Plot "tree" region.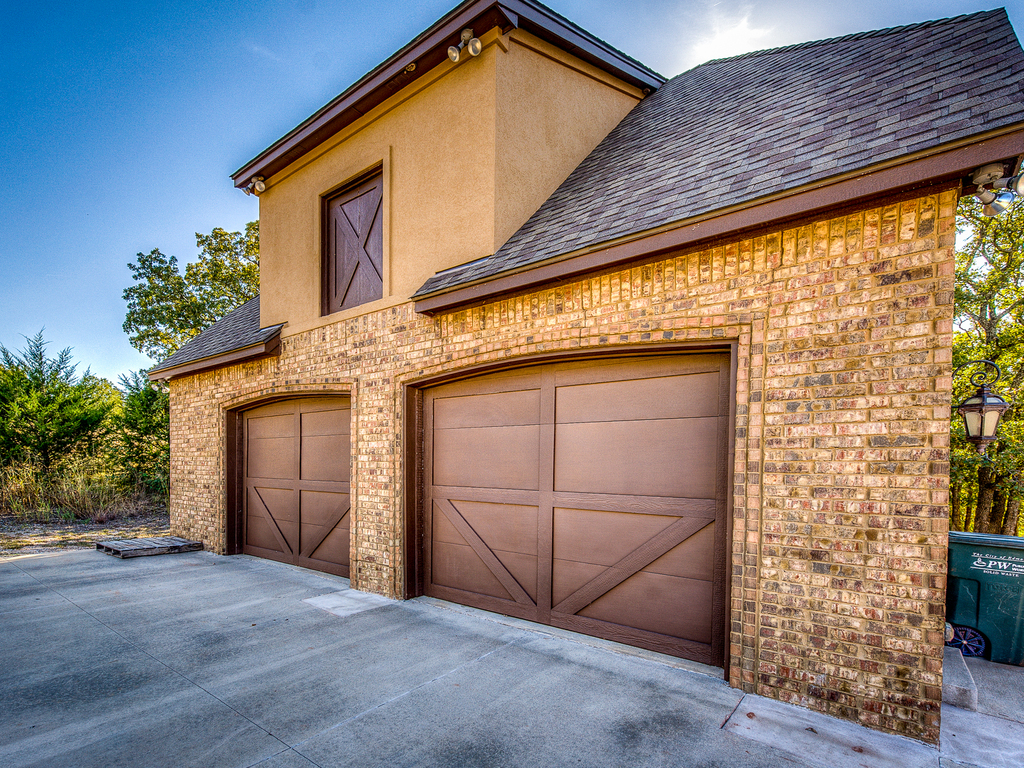
Plotted at bbox(953, 192, 1018, 539).
